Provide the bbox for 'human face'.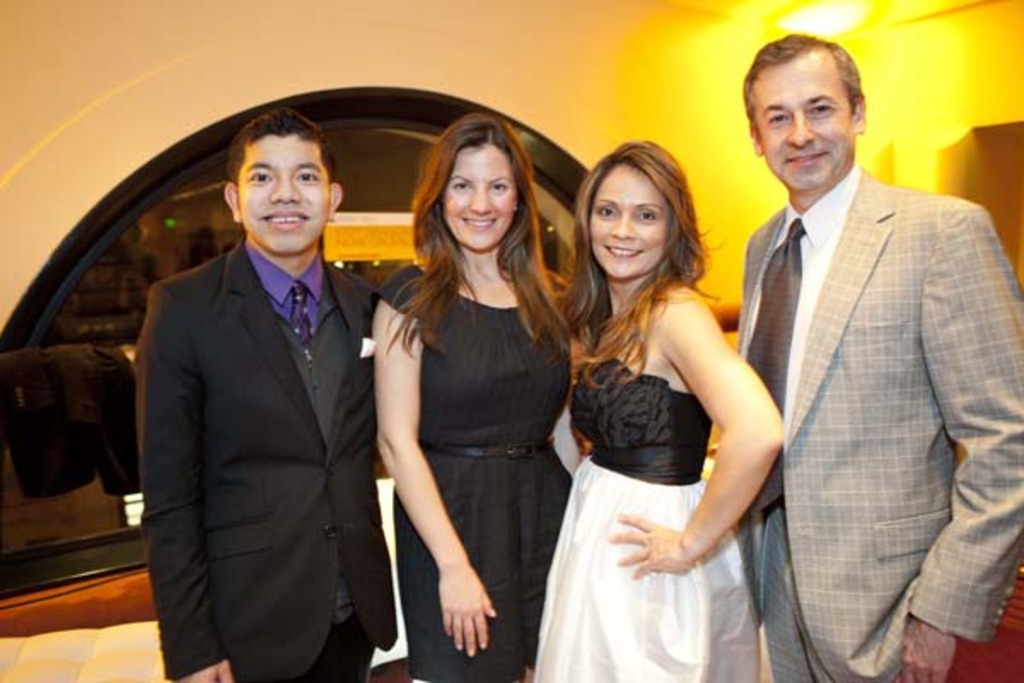
(x1=753, y1=63, x2=853, y2=193).
